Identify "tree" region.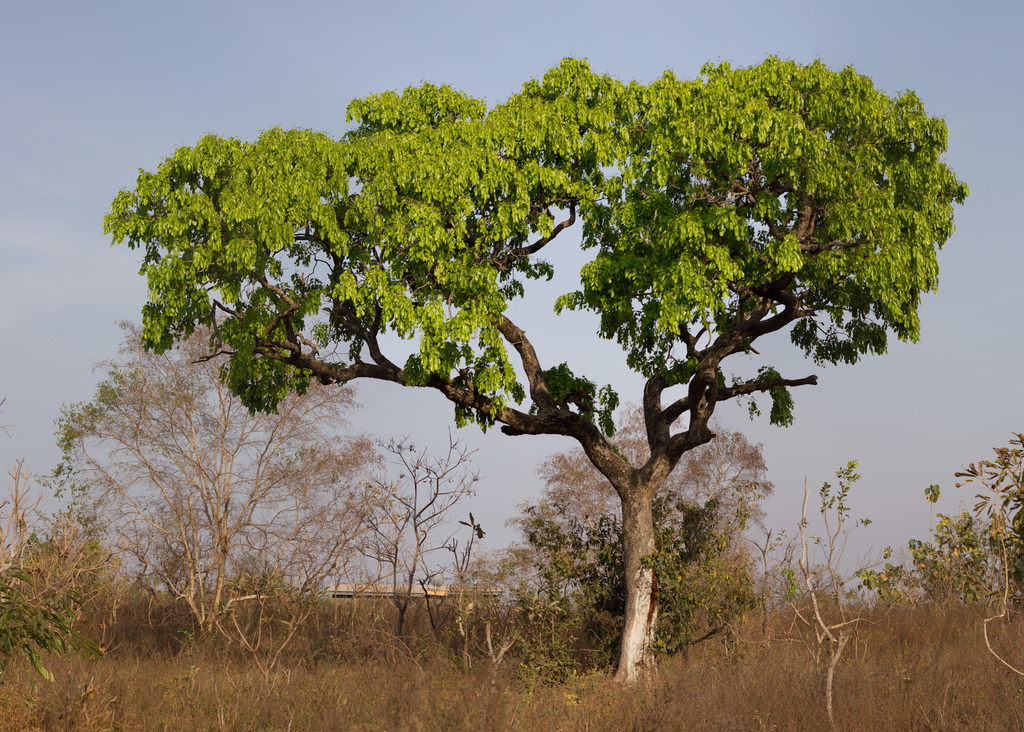
Region: 33/317/385/655.
